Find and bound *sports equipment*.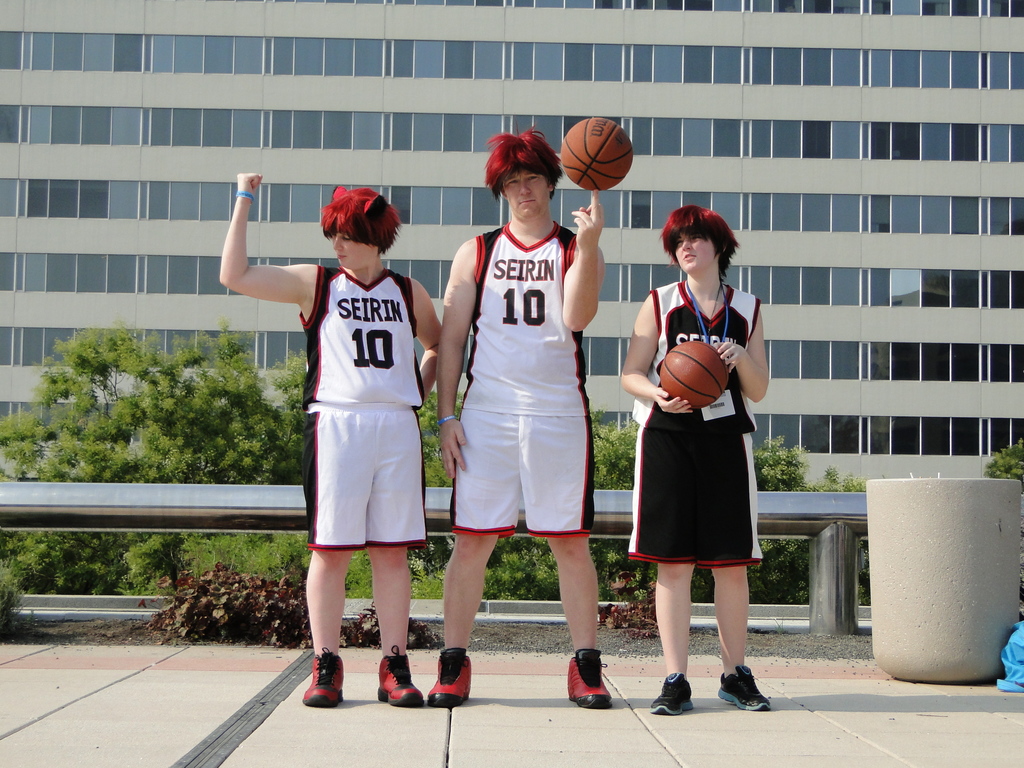
Bound: bbox=(566, 648, 611, 708).
